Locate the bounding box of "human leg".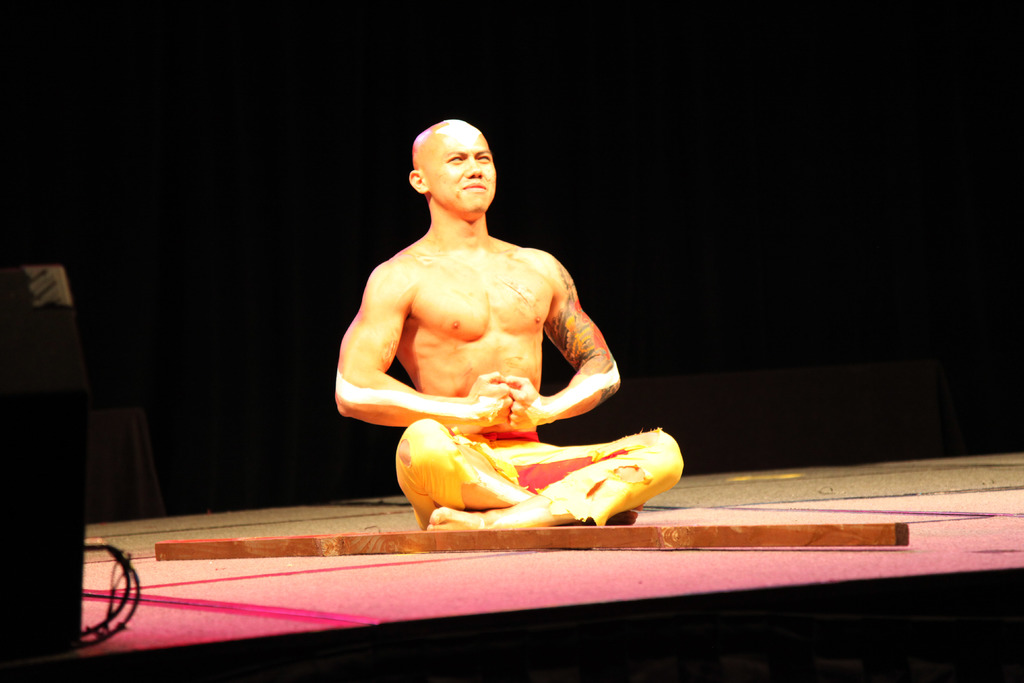
Bounding box: [left=431, top=431, right=684, bottom=536].
